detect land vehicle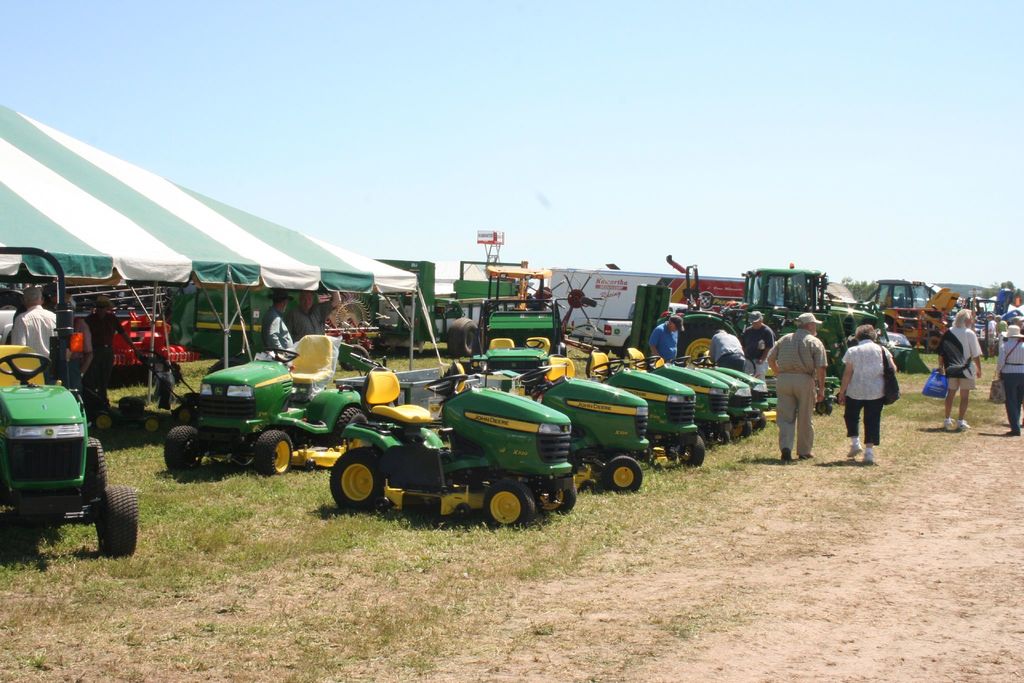
bbox(736, 263, 924, 374)
